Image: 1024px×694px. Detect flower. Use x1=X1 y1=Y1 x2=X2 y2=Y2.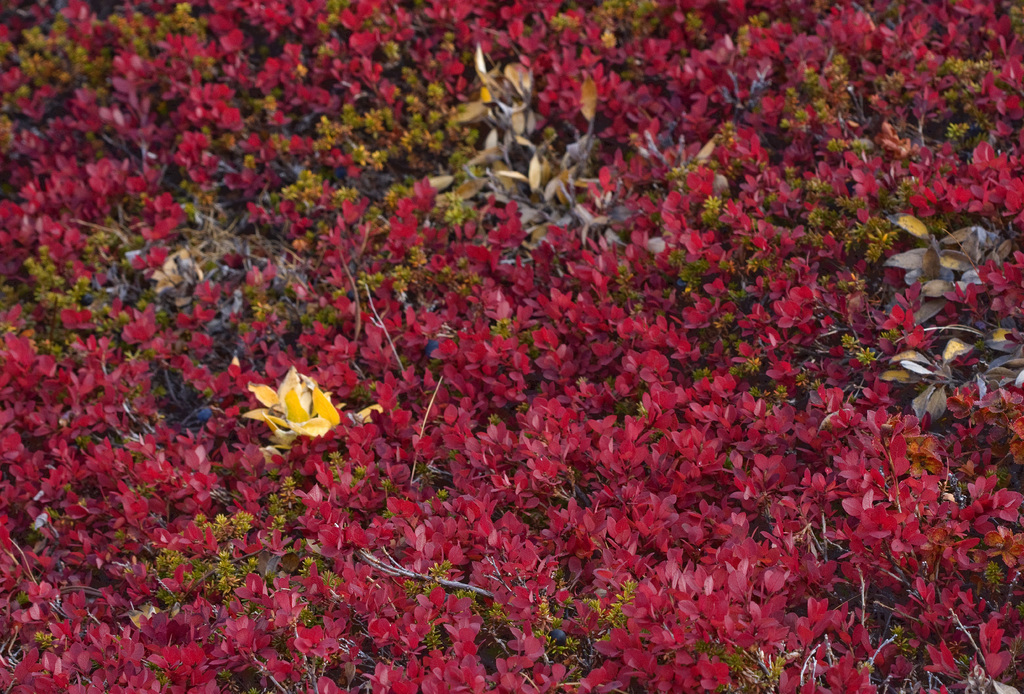
x1=252 y1=362 x2=341 y2=446.
